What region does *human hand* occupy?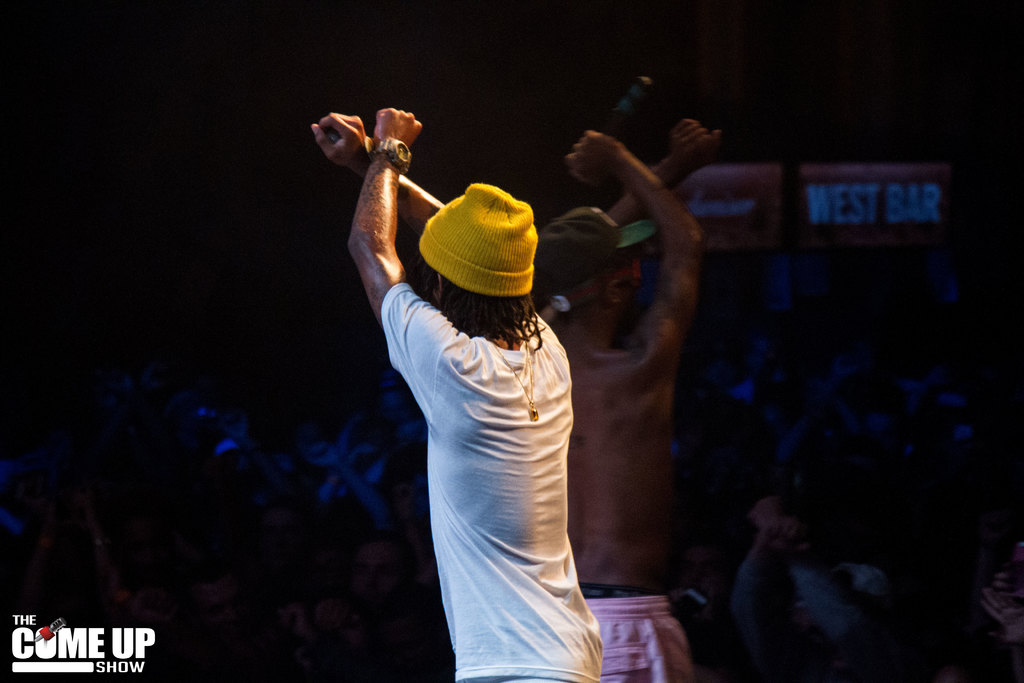
{"x1": 67, "y1": 495, "x2": 96, "y2": 532}.
